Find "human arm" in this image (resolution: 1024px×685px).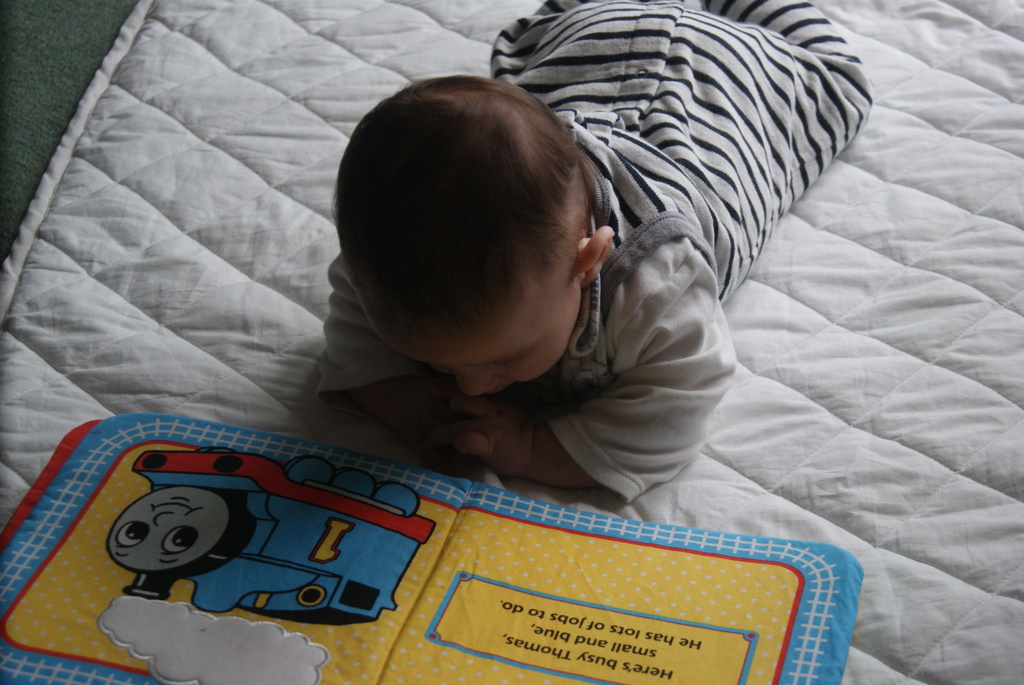
{"x1": 486, "y1": 320, "x2": 780, "y2": 463}.
